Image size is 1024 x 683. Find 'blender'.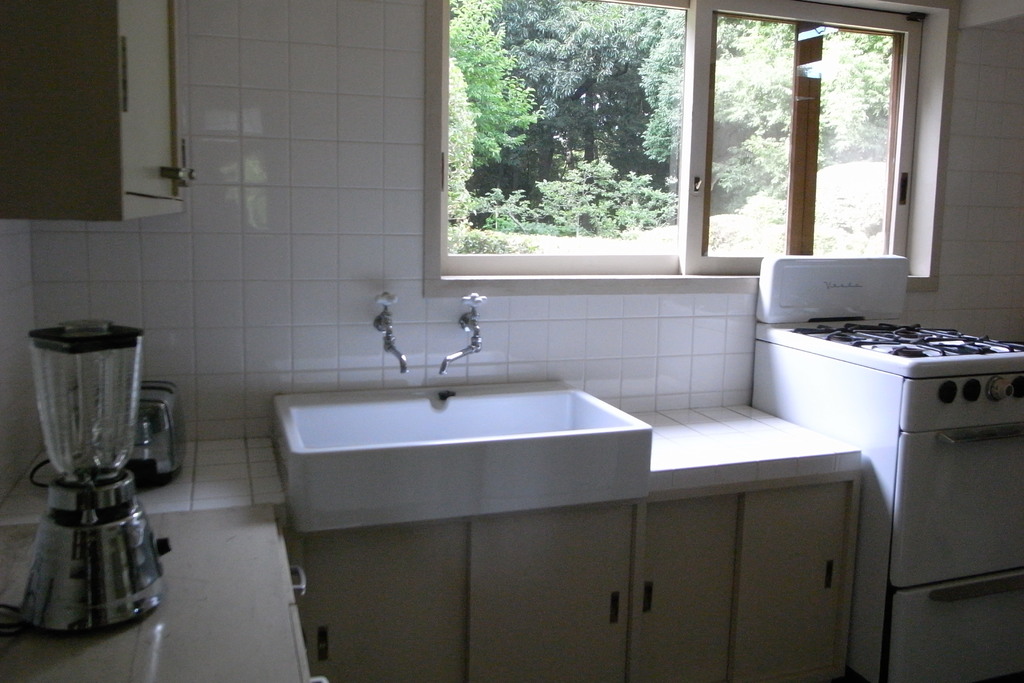
{"x1": 5, "y1": 332, "x2": 166, "y2": 645}.
